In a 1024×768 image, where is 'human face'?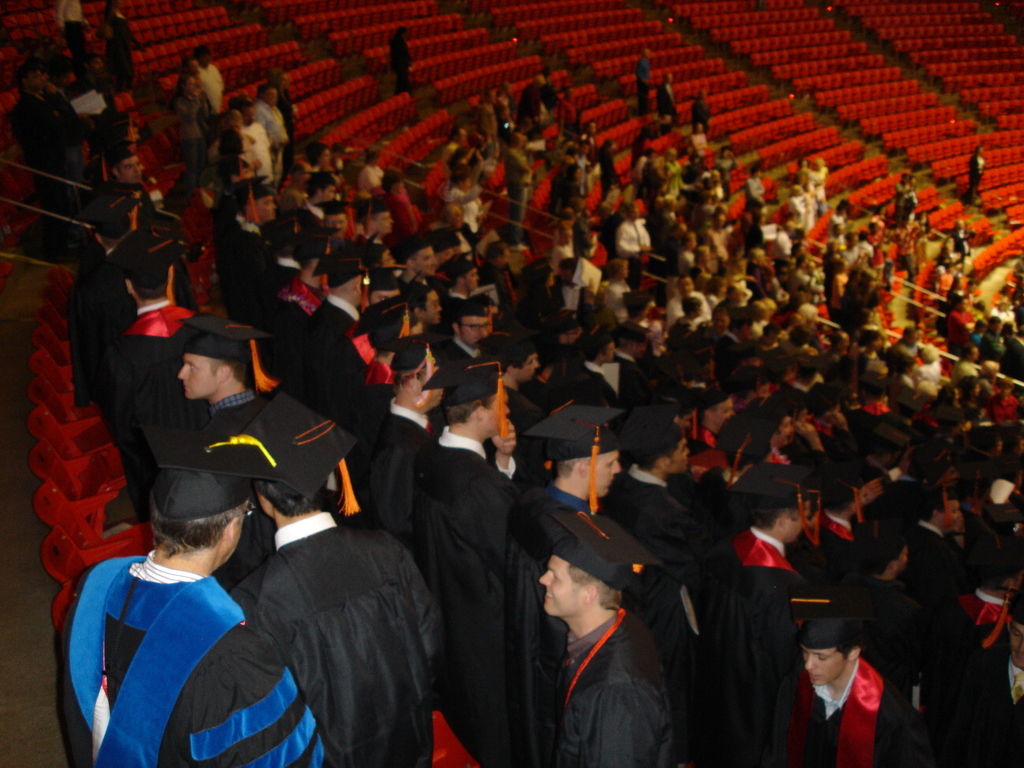
left=806, top=647, right=850, bottom=680.
